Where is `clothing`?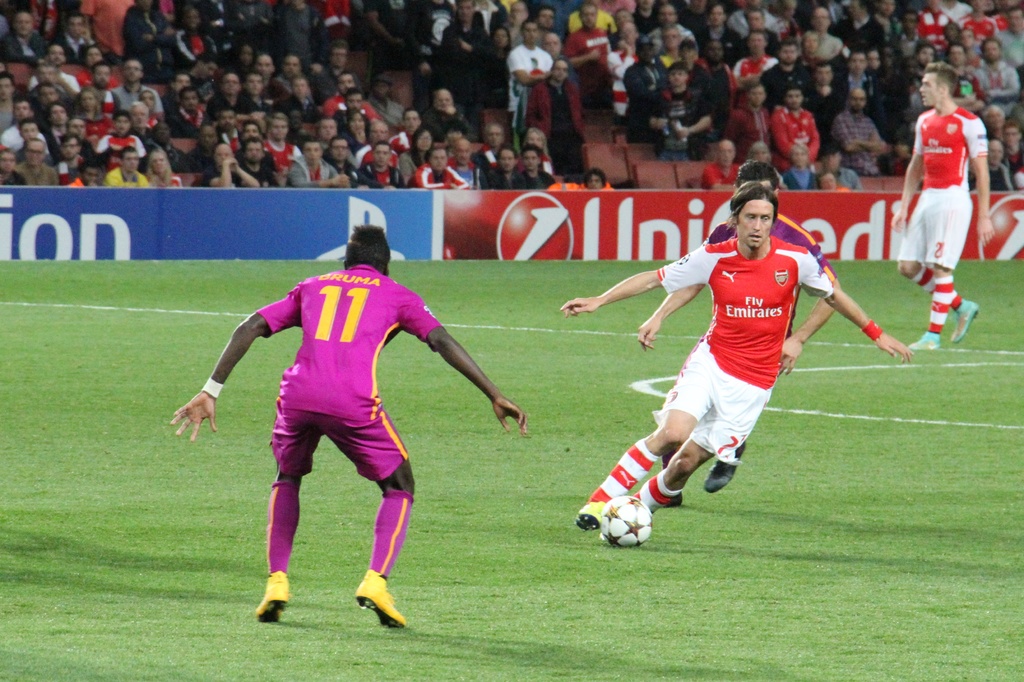
(755,64,813,99).
